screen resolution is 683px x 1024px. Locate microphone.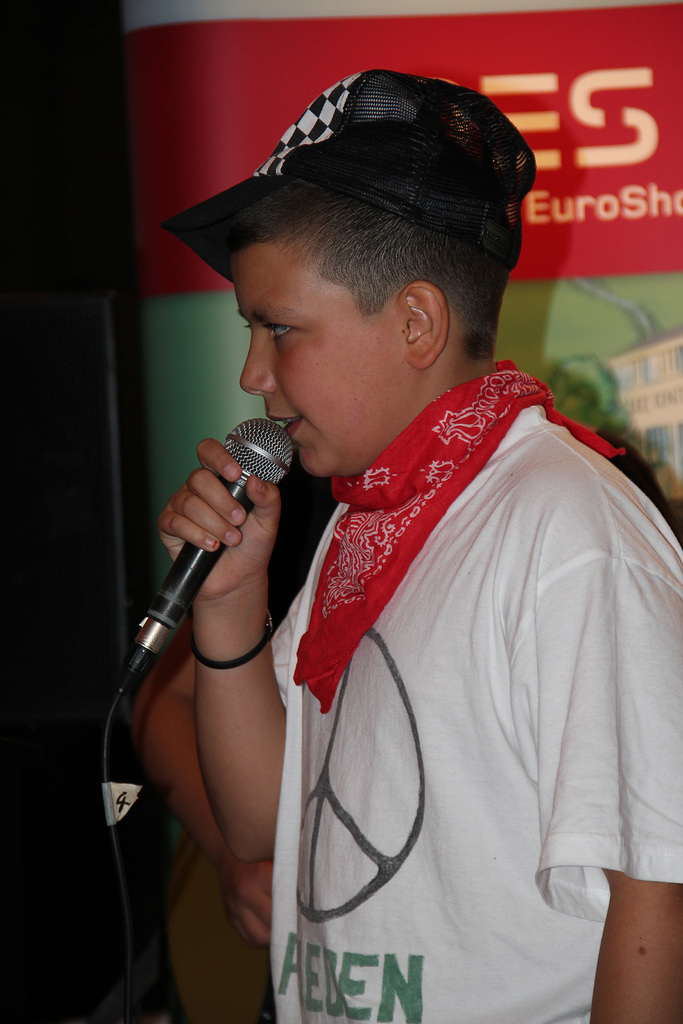
bbox(110, 426, 285, 686).
